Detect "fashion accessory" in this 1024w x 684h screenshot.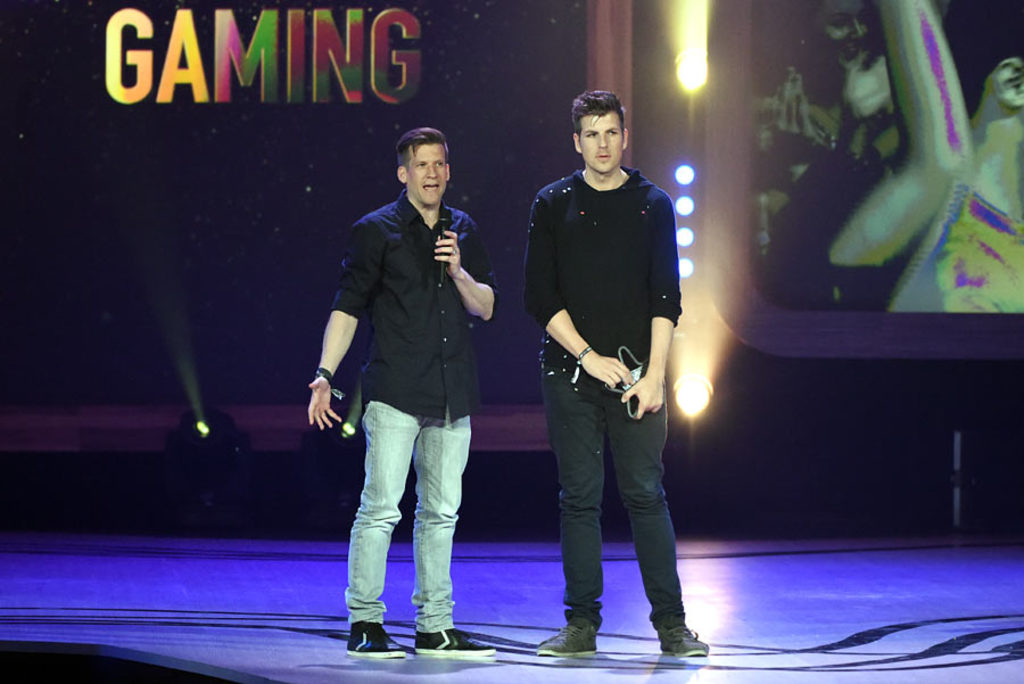
Detection: l=316, t=366, r=345, b=398.
